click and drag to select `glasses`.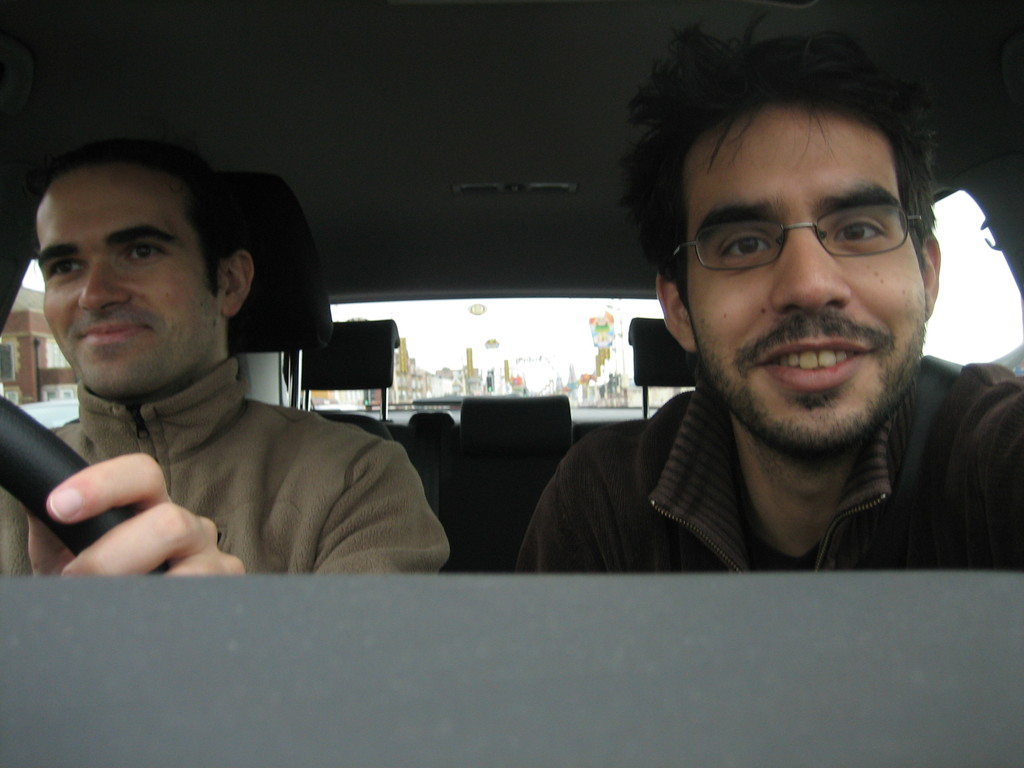
Selection: <bbox>665, 188, 940, 279</bbox>.
